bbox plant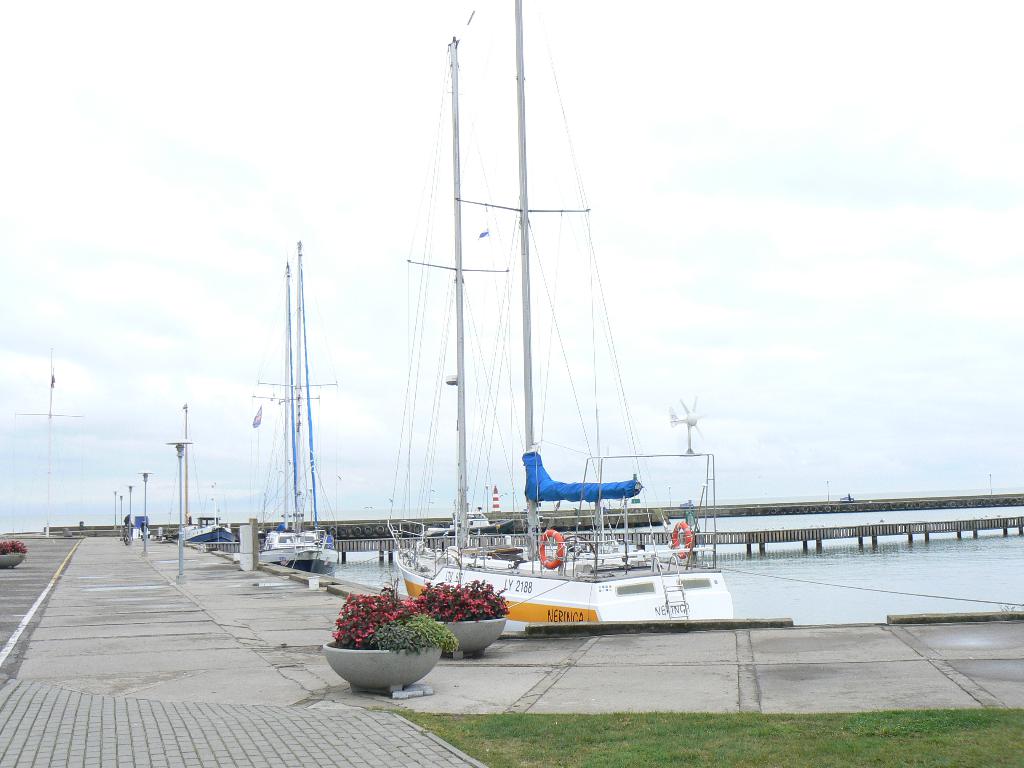
417,576,510,623
